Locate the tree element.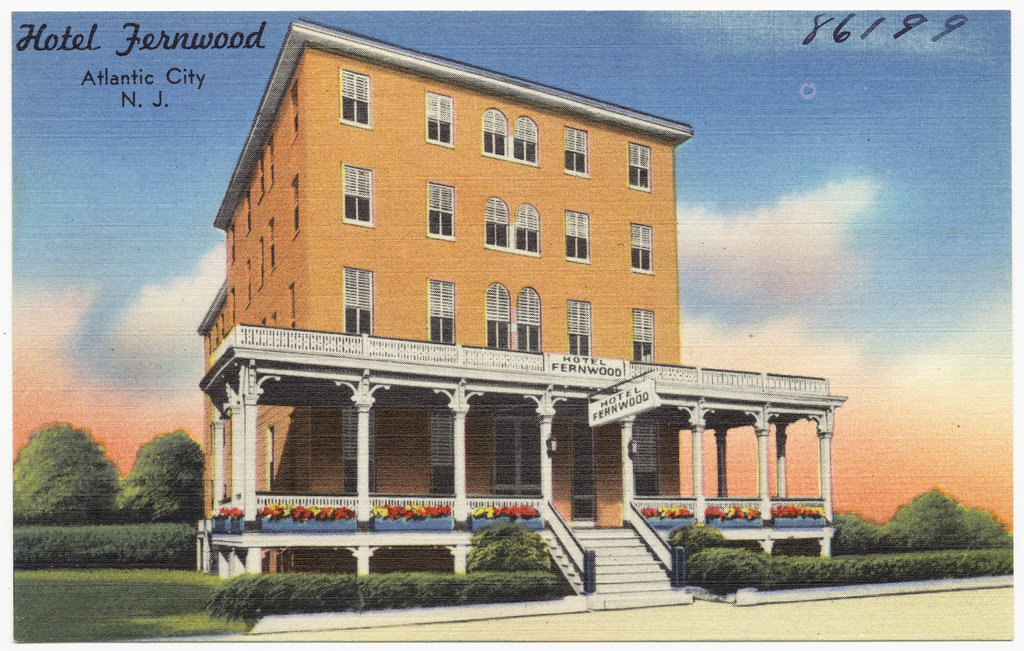
Element bbox: locate(124, 425, 207, 525).
